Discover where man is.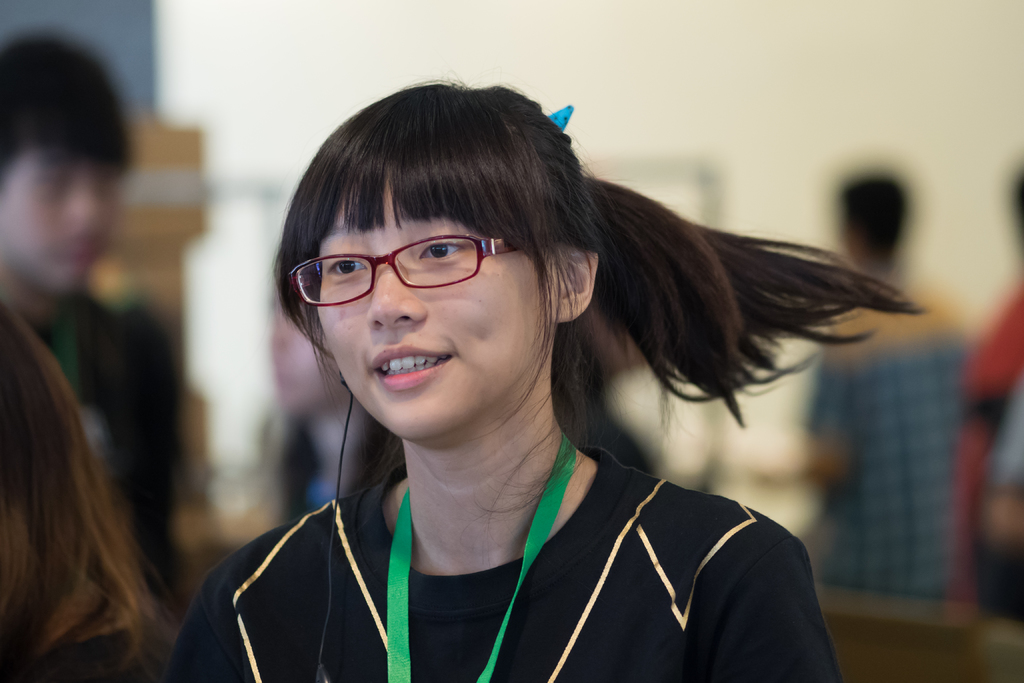
Discovered at left=0, top=29, right=192, bottom=431.
